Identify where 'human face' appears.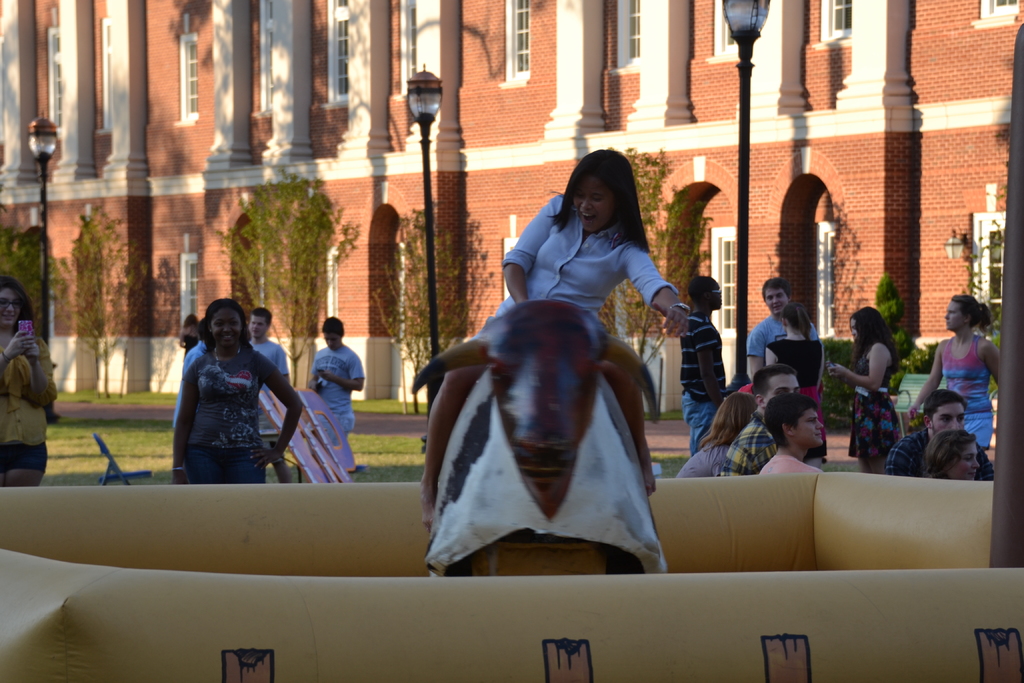
Appears at x1=850 y1=317 x2=858 y2=341.
